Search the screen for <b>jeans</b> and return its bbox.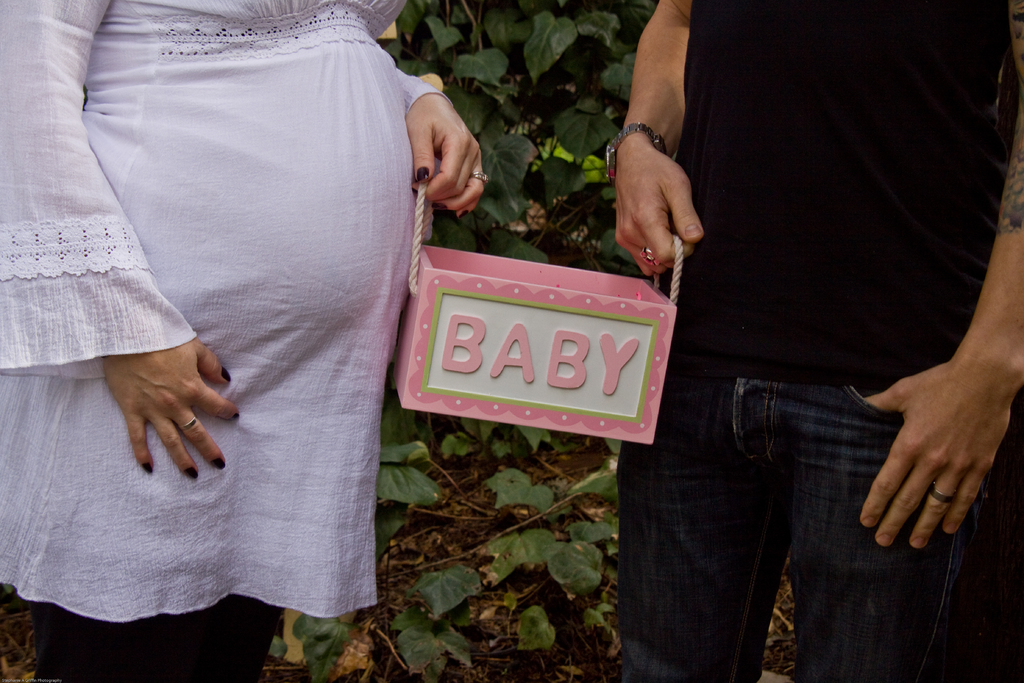
Found: 623, 340, 951, 672.
